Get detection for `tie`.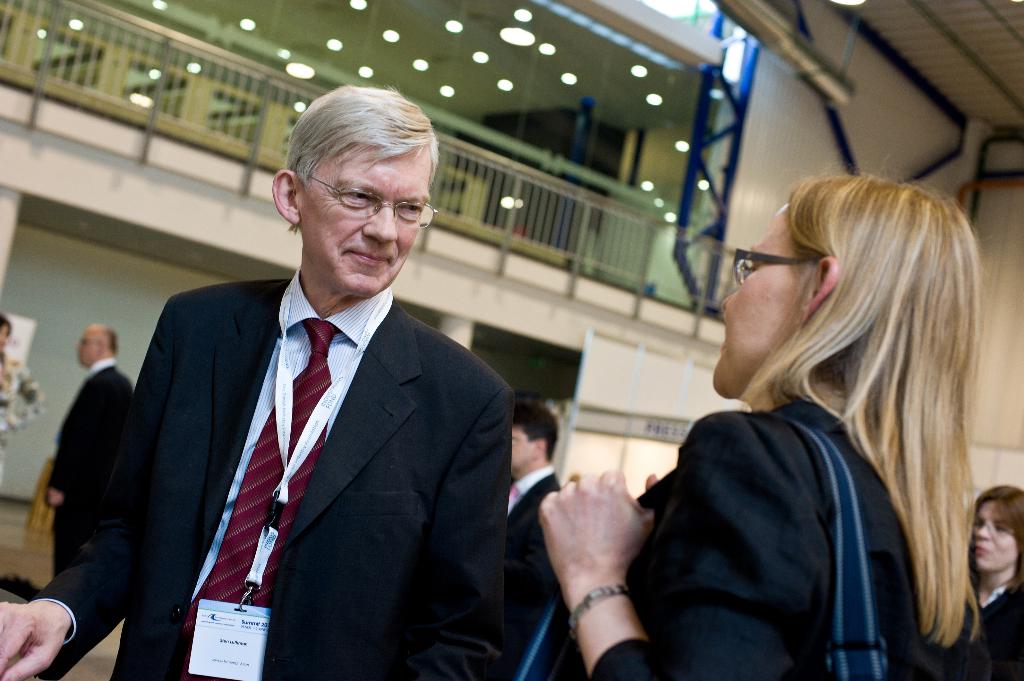
Detection: [183, 314, 338, 626].
